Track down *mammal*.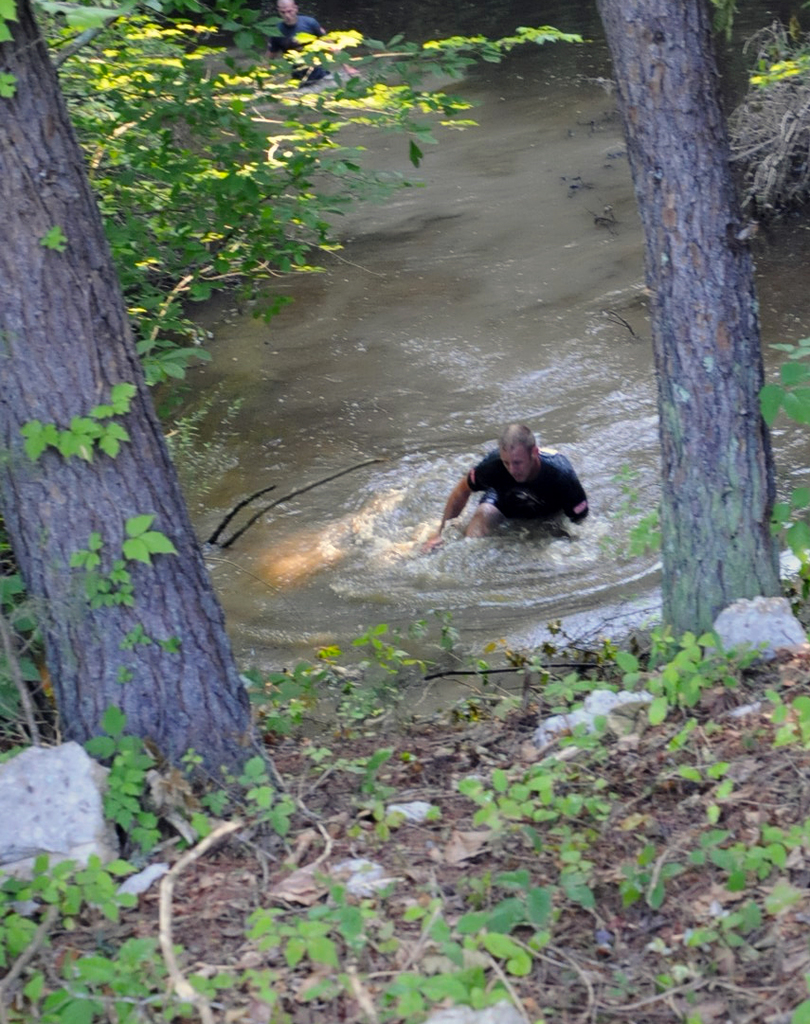
Tracked to bbox=[412, 427, 600, 551].
